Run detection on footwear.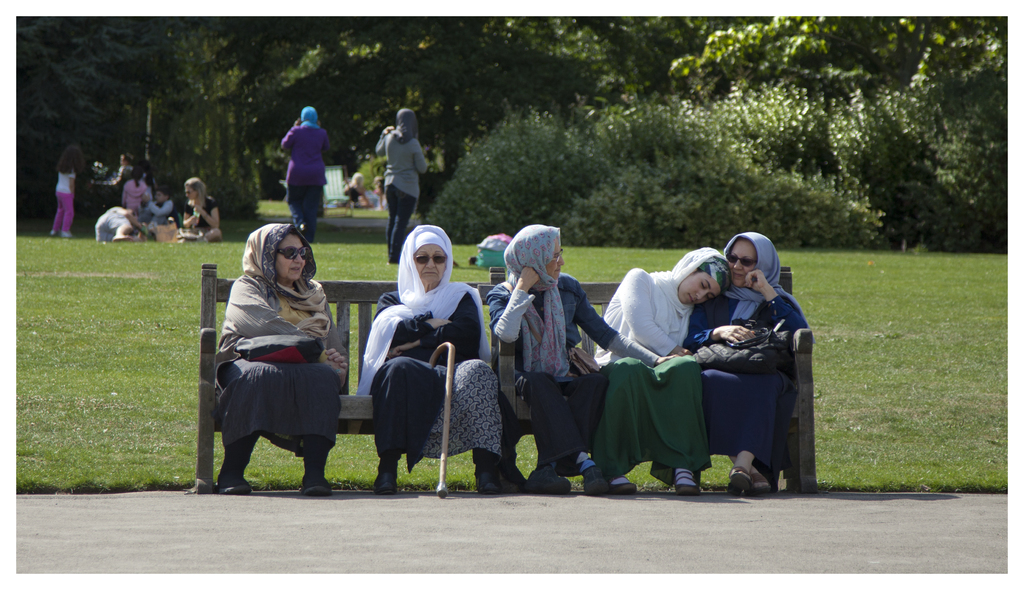
Result: [left=295, top=429, right=337, bottom=500].
